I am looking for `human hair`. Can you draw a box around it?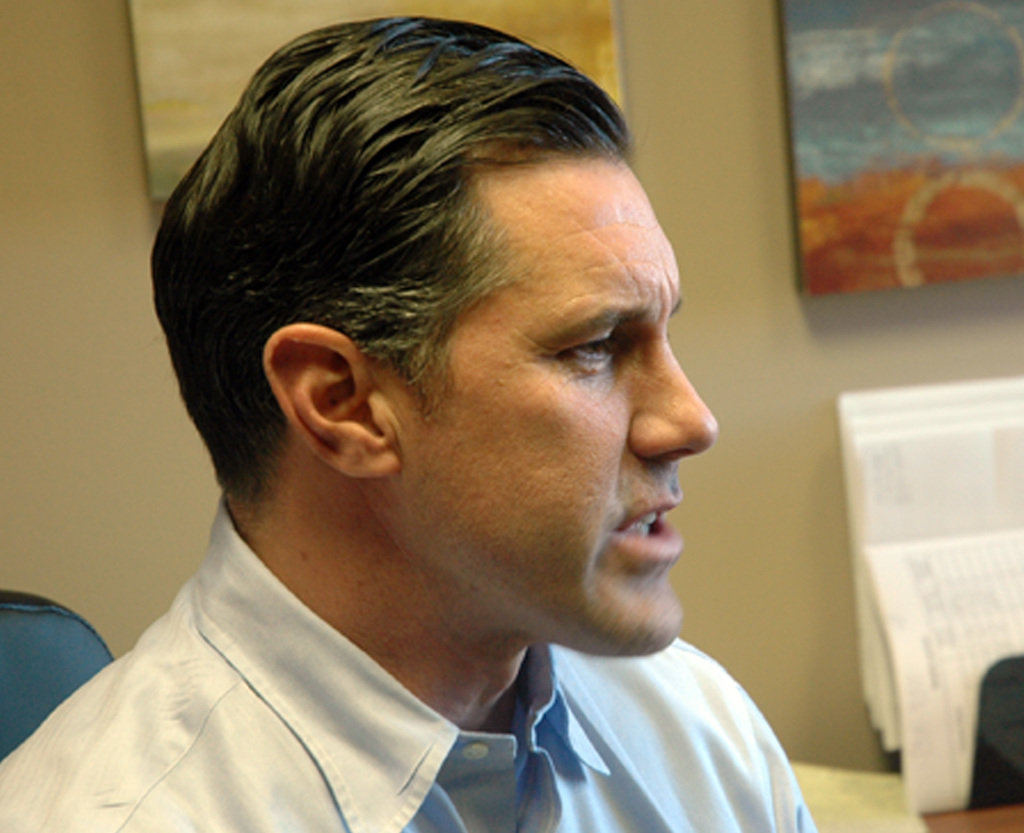
Sure, the bounding box is BBox(133, 12, 632, 520).
